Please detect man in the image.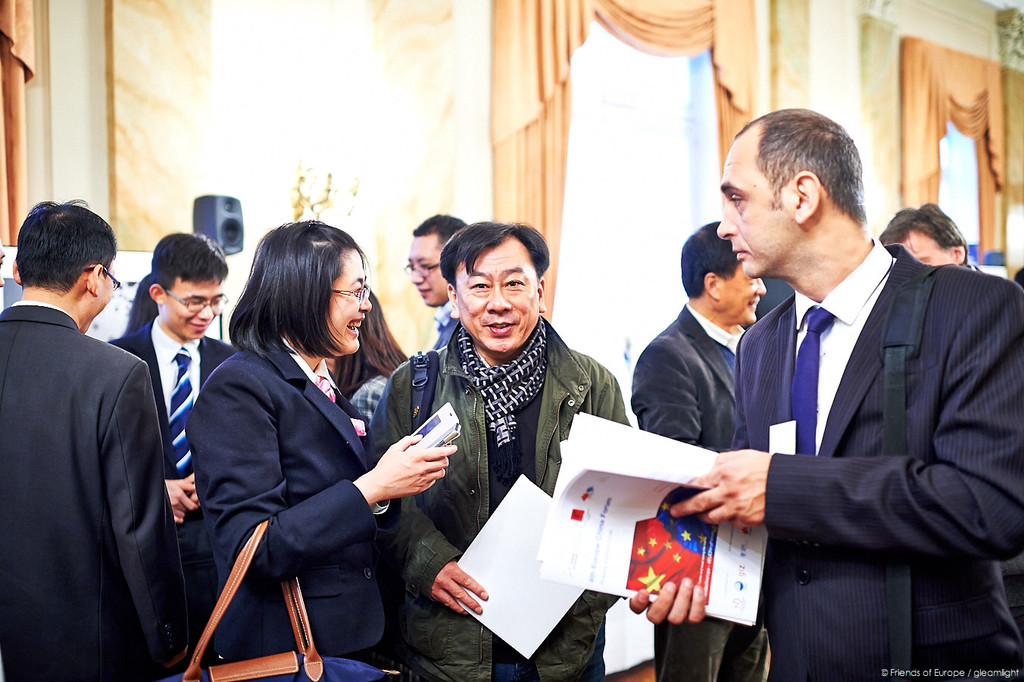
<region>0, 196, 204, 681</region>.
